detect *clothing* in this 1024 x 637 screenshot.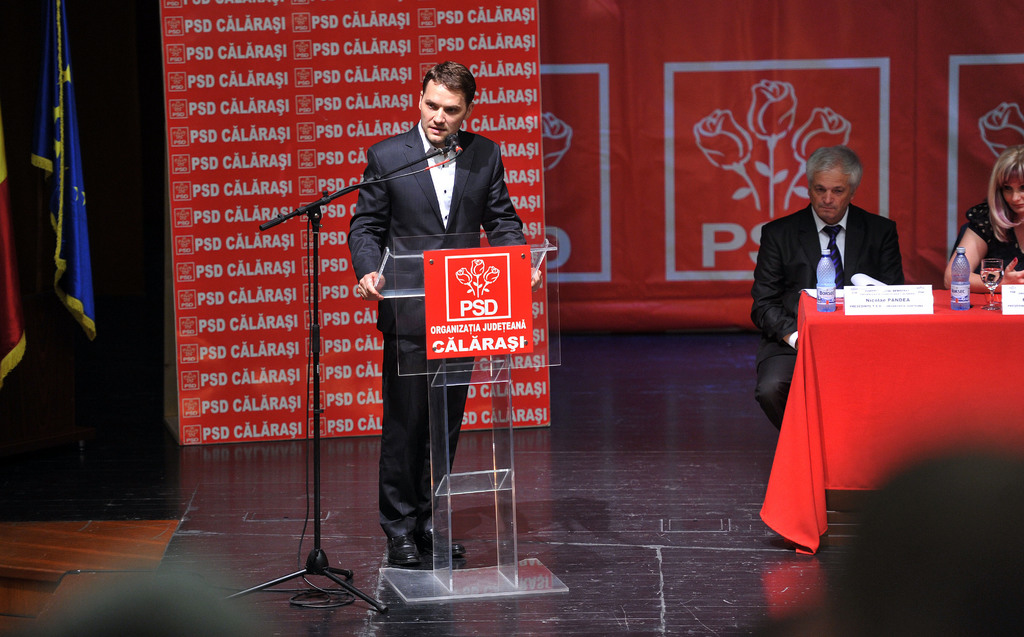
Detection: (324,85,520,532).
